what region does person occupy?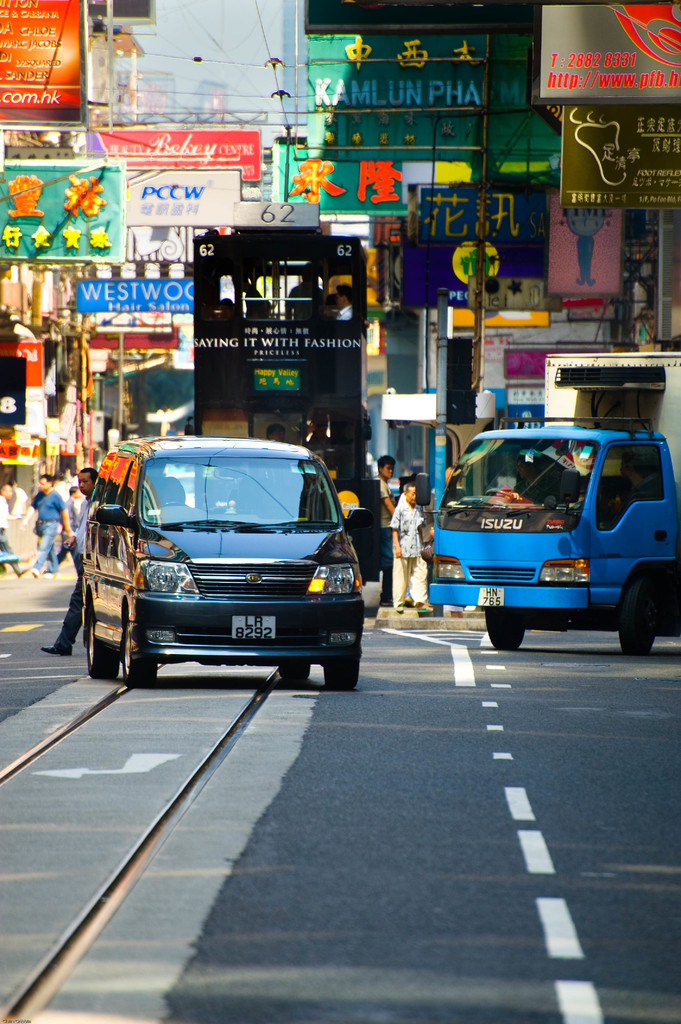
{"left": 351, "top": 452, "right": 403, "bottom": 617}.
